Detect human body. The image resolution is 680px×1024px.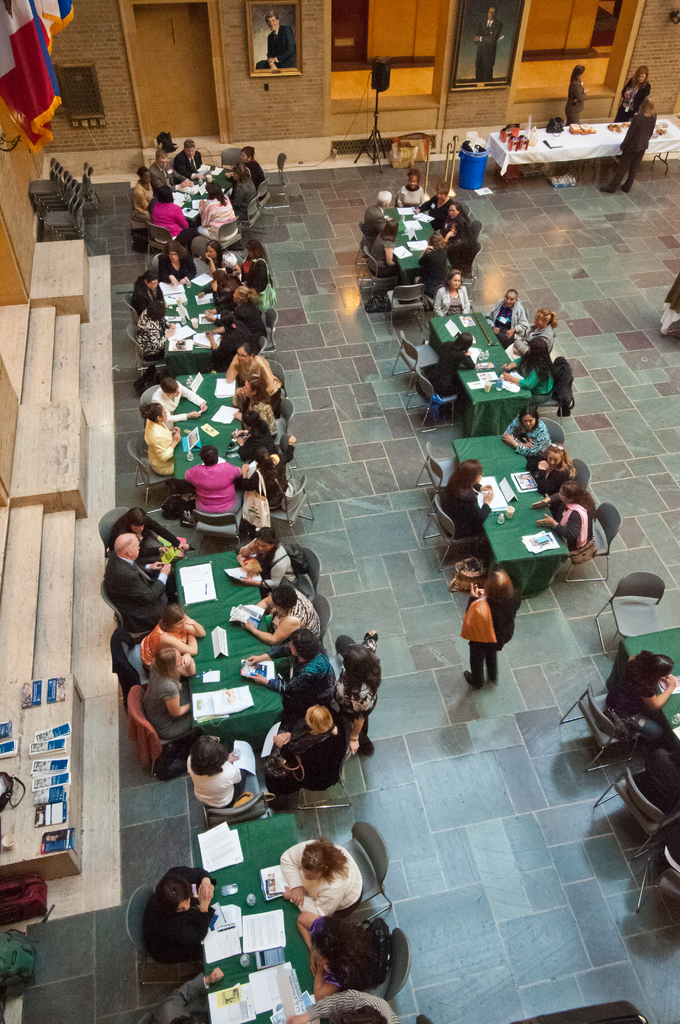
<region>224, 343, 279, 399</region>.
